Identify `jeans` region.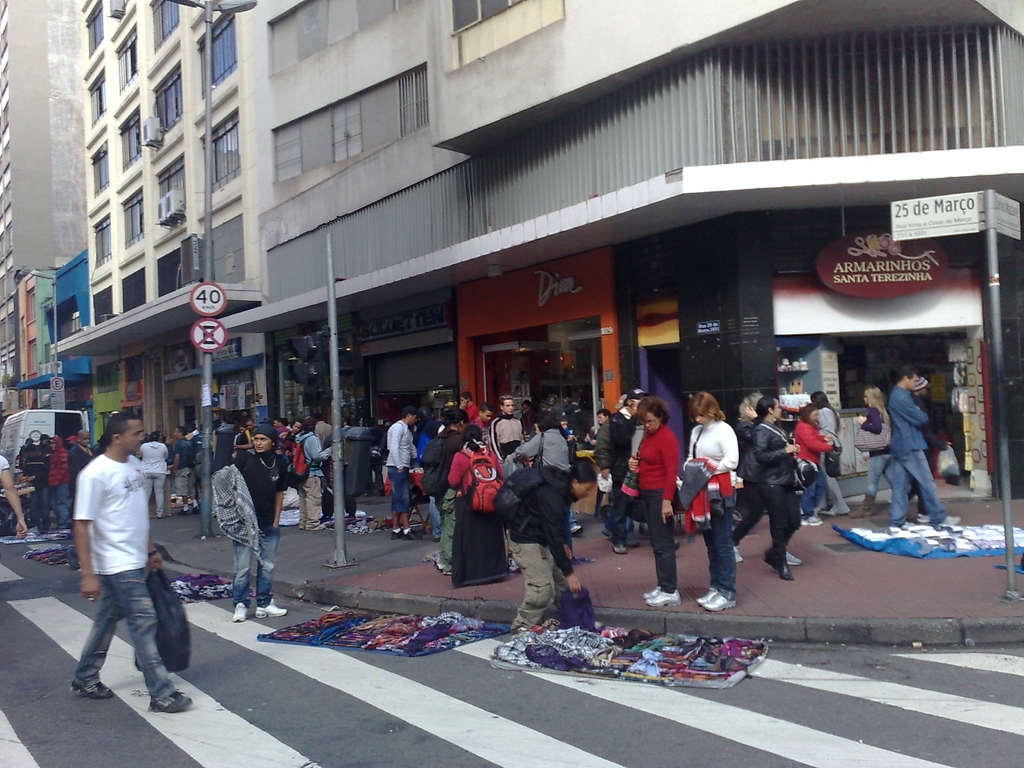
Region: BBox(652, 500, 678, 582).
